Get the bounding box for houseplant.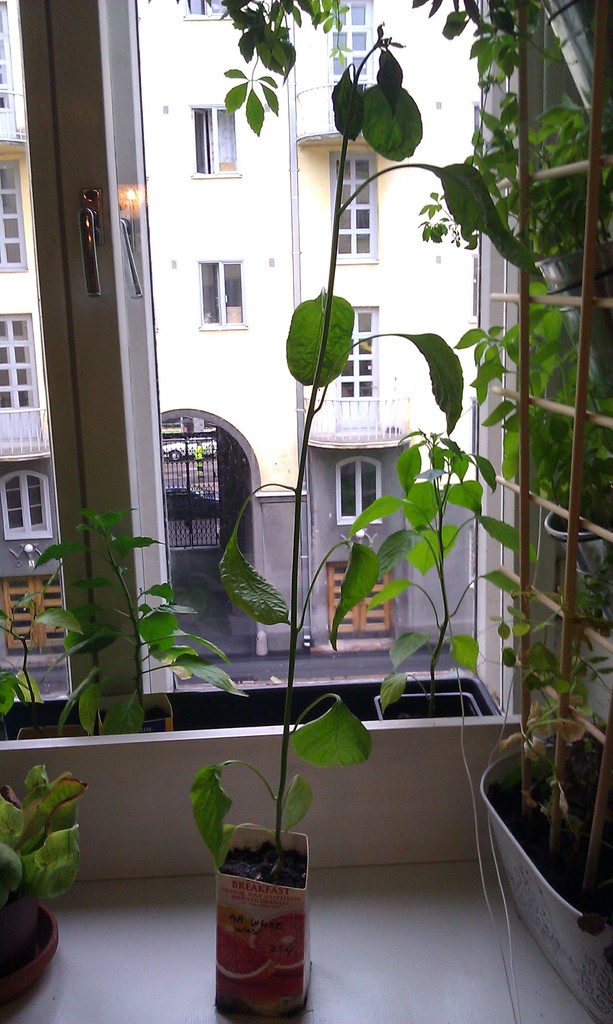
(189,13,538,1020).
